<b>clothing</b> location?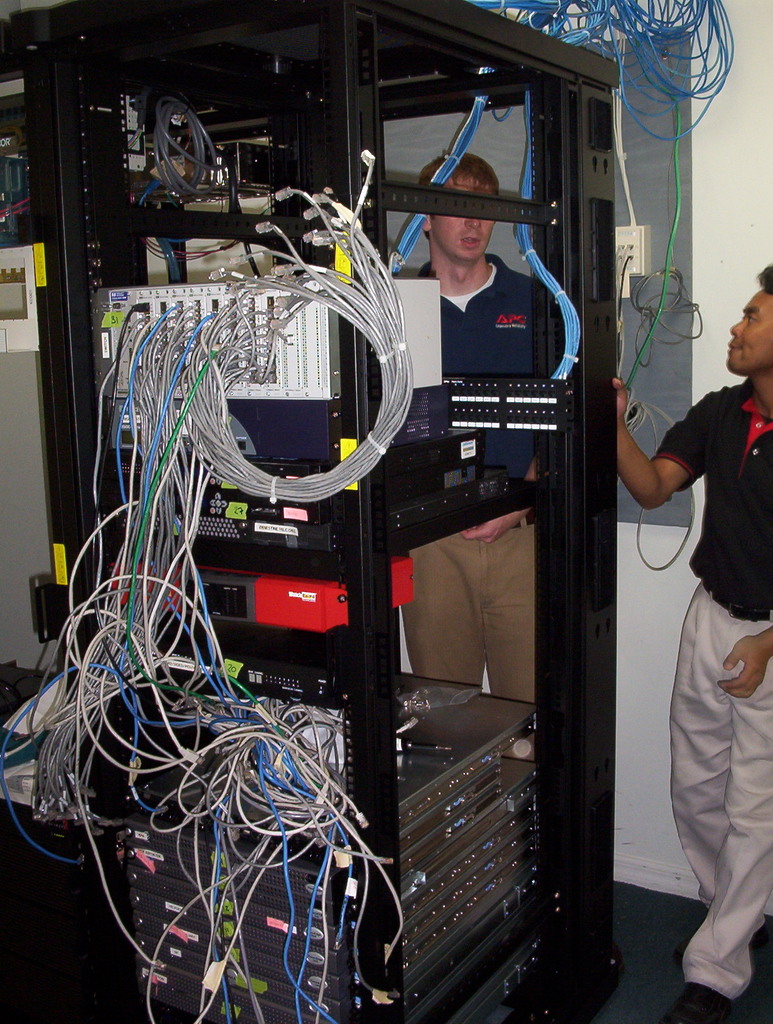
(left=397, top=250, right=539, bottom=705)
